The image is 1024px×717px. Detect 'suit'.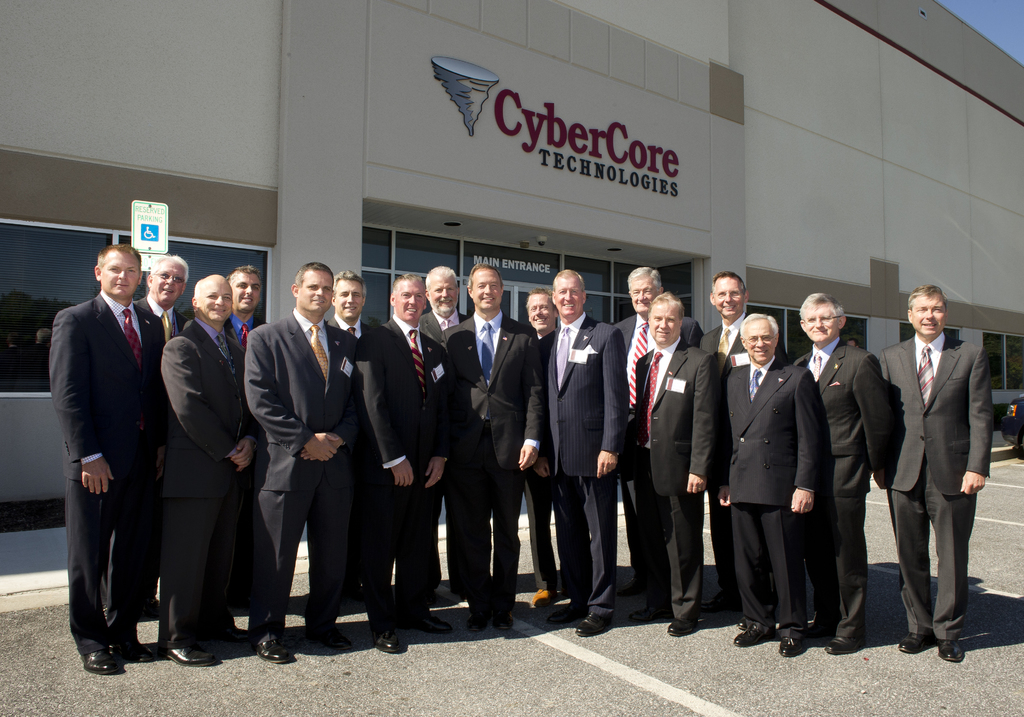
Detection: left=228, top=318, right=270, bottom=352.
